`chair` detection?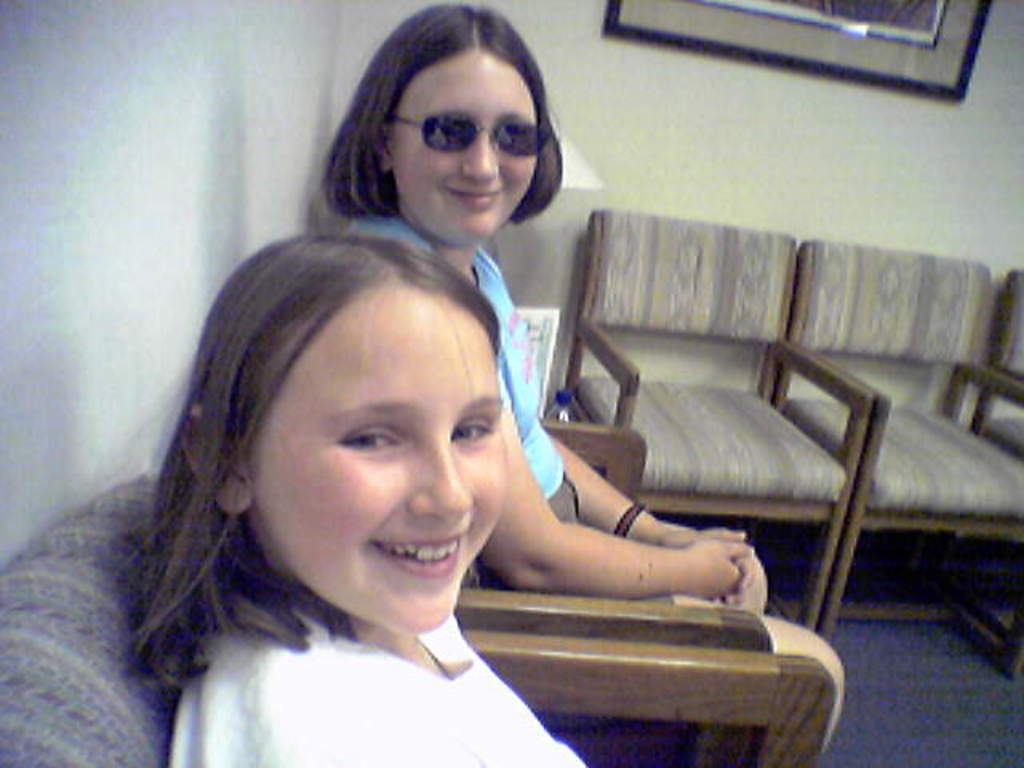
(left=970, top=275, right=1022, bottom=662)
